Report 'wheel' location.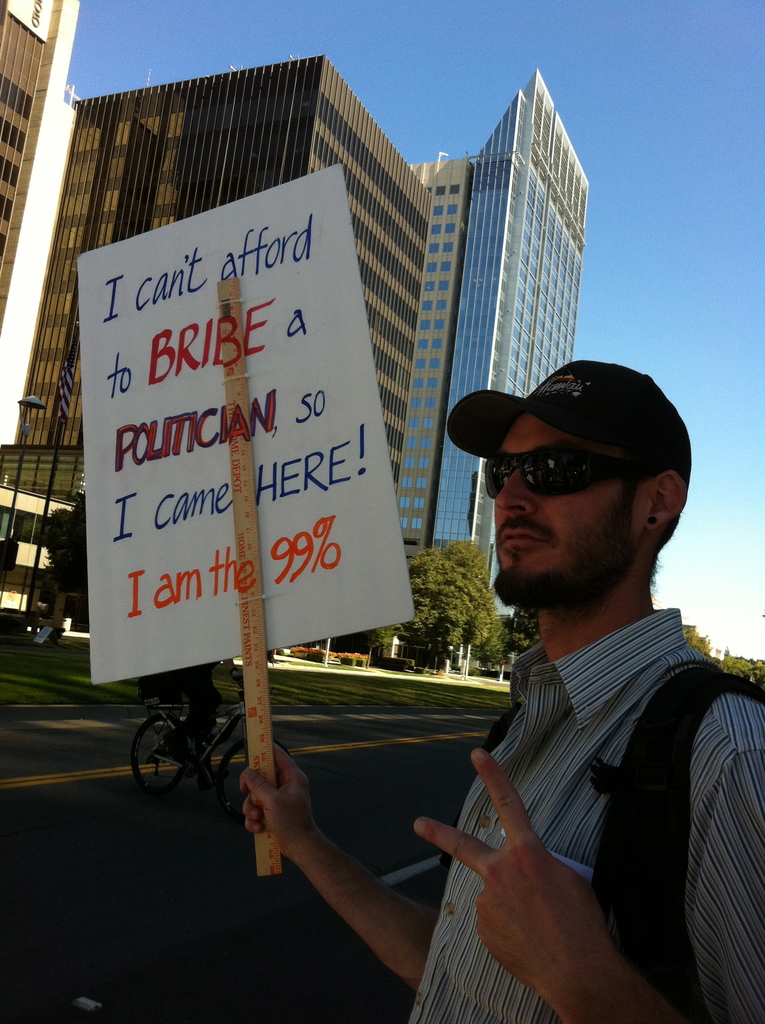
Report: box=[222, 718, 293, 825].
